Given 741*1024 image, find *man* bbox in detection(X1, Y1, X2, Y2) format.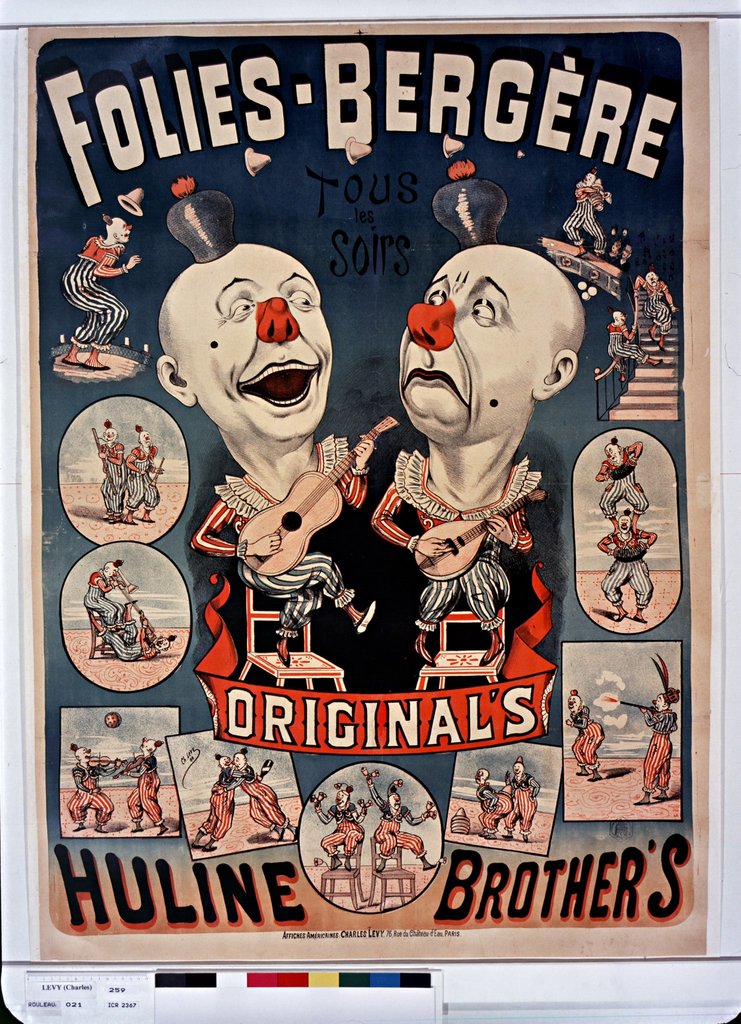
detection(562, 173, 612, 266).
